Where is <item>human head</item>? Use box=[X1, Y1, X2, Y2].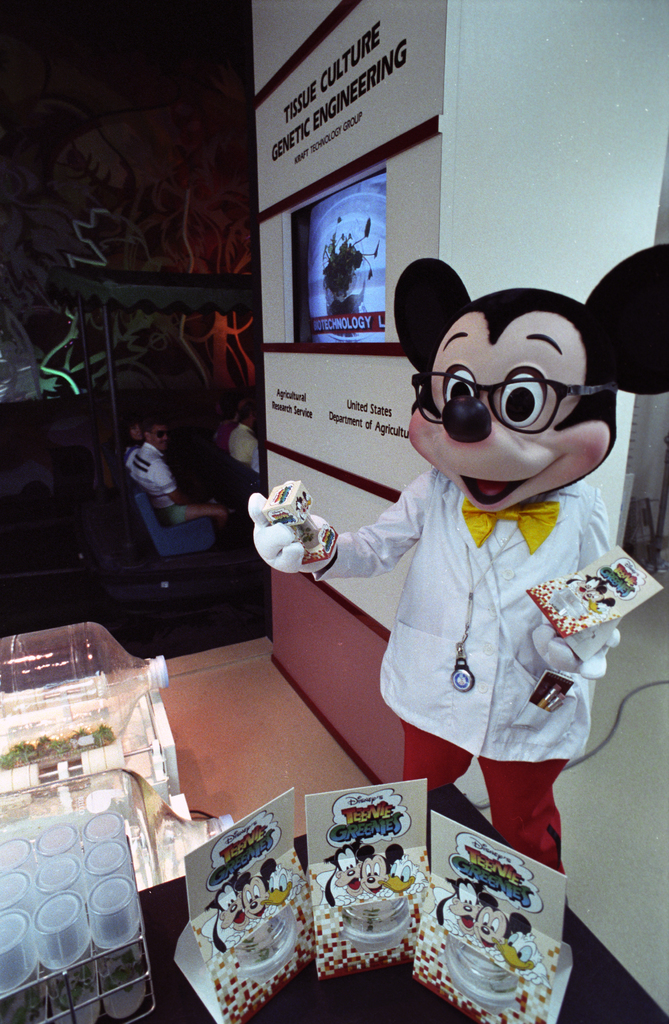
box=[138, 419, 168, 451].
